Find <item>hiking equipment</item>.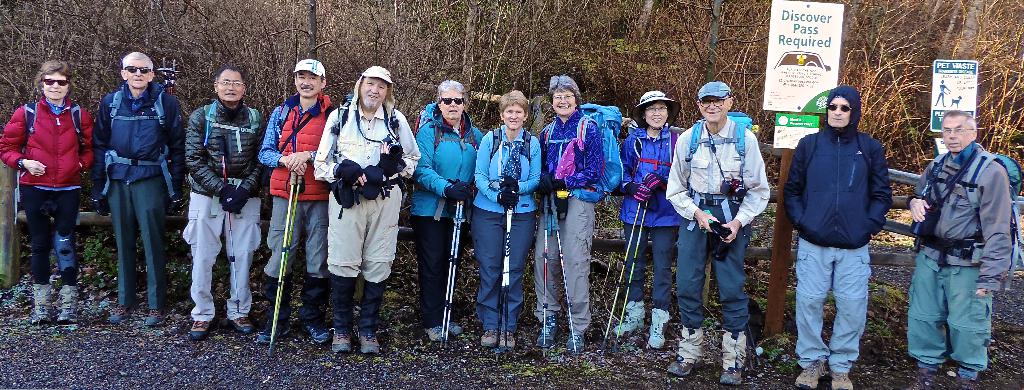
box(627, 122, 692, 178).
